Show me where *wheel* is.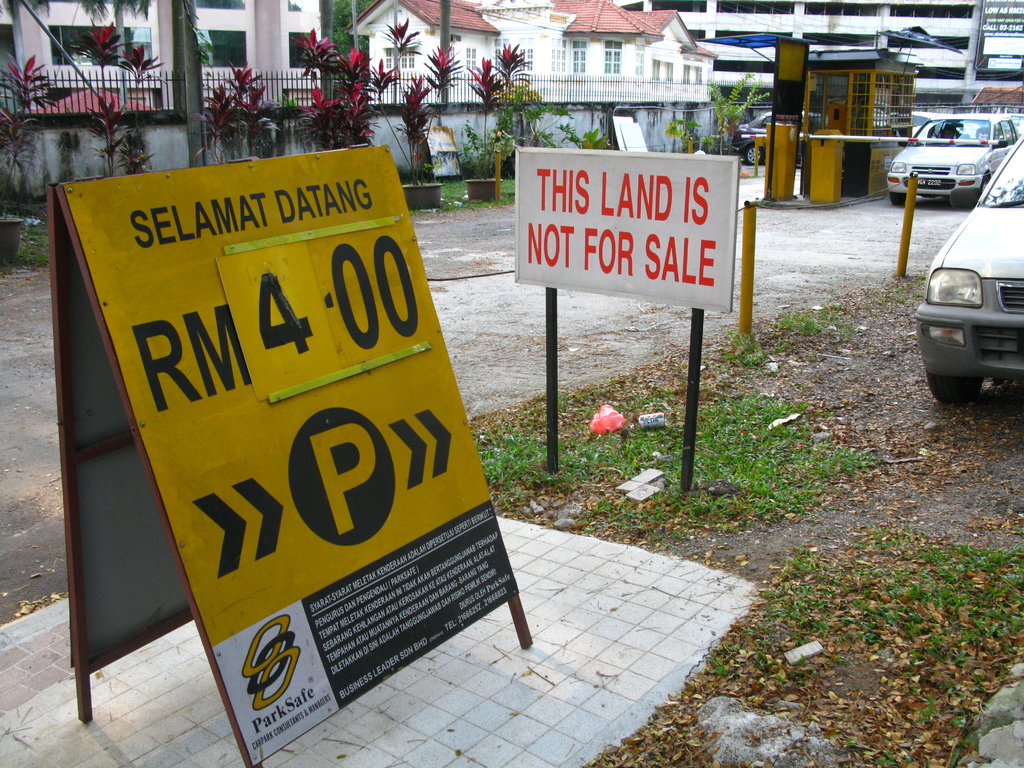
*wheel* is at crop(888, 193, 909, 205).
